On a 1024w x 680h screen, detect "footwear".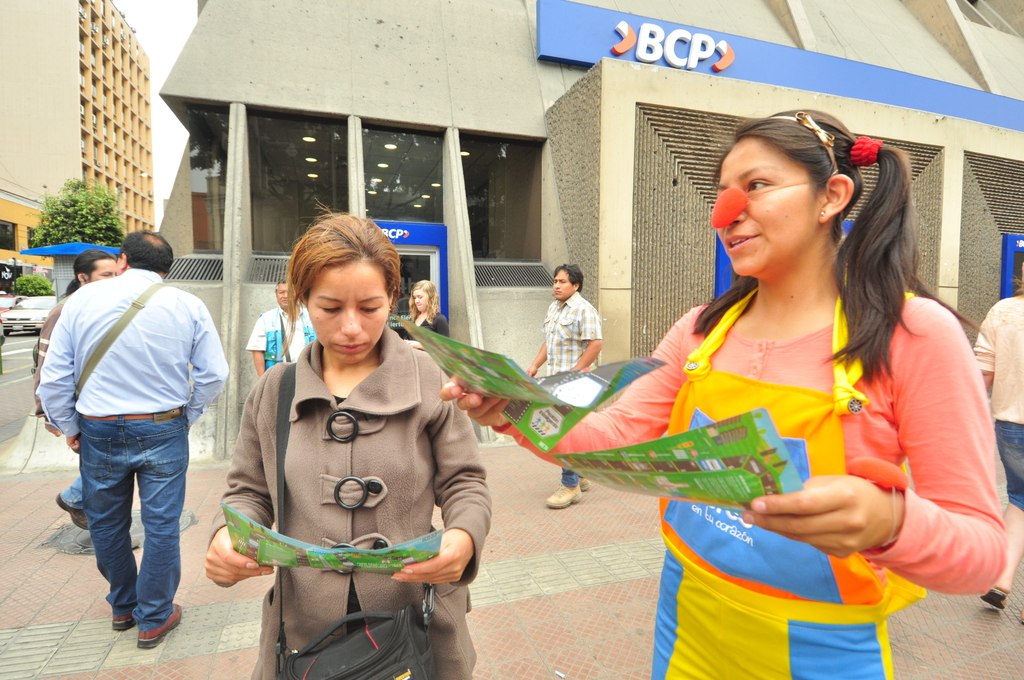
[x1=138, y1=604, x2=181, y2=649].
